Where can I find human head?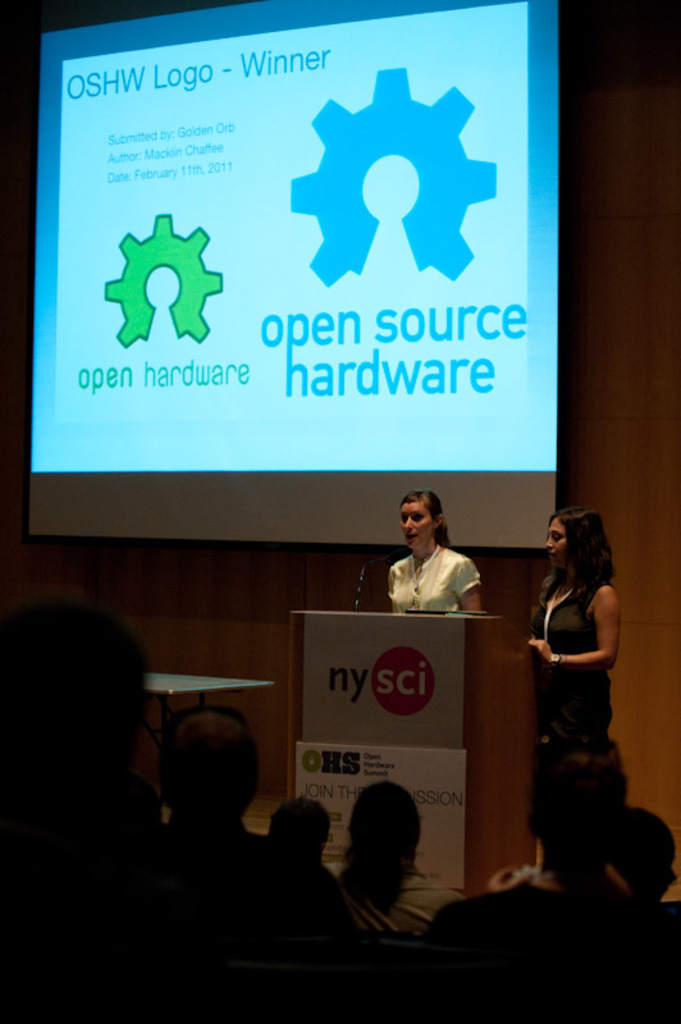
You can find it at [269, 796, 332, 858].
